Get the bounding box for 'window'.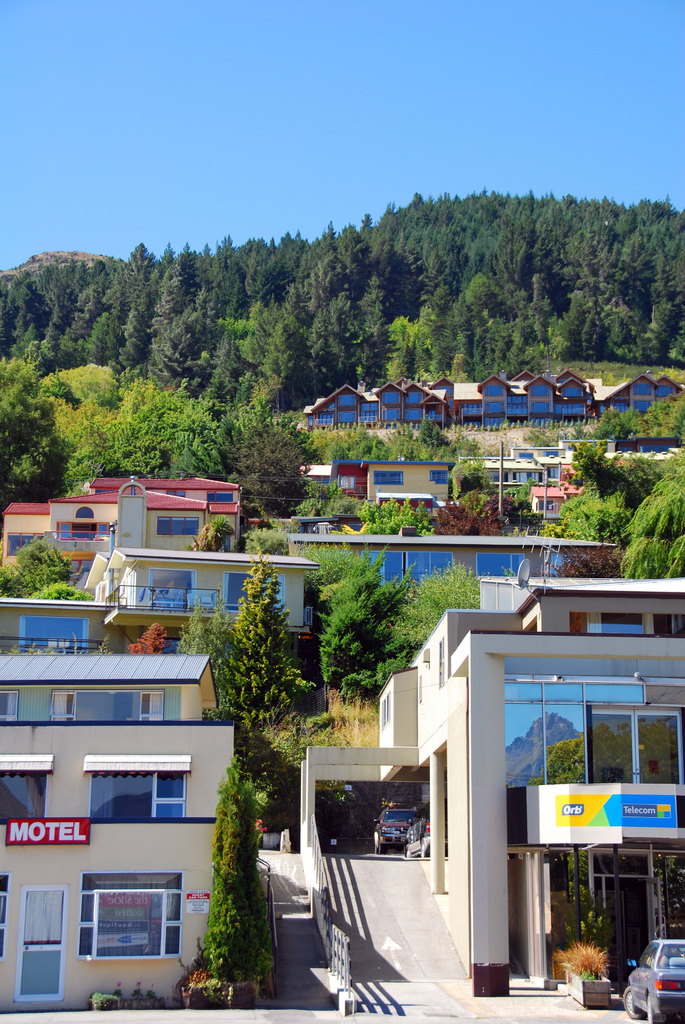
box(361, 547, 406, 588).
